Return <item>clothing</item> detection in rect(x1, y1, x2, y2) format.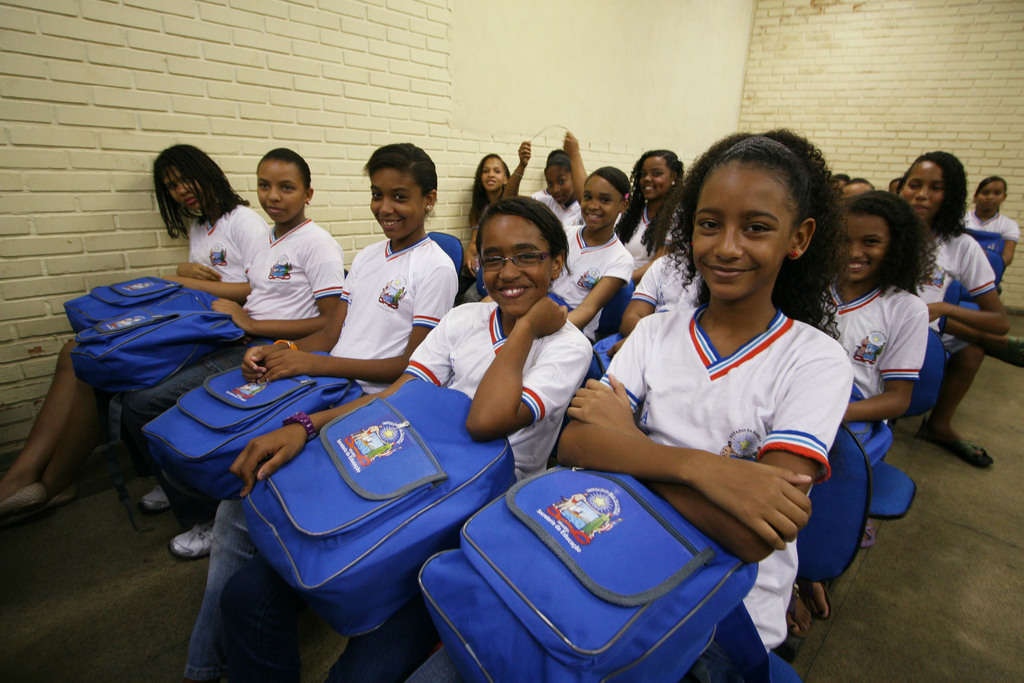
rect(298, 229, 454, 386).
